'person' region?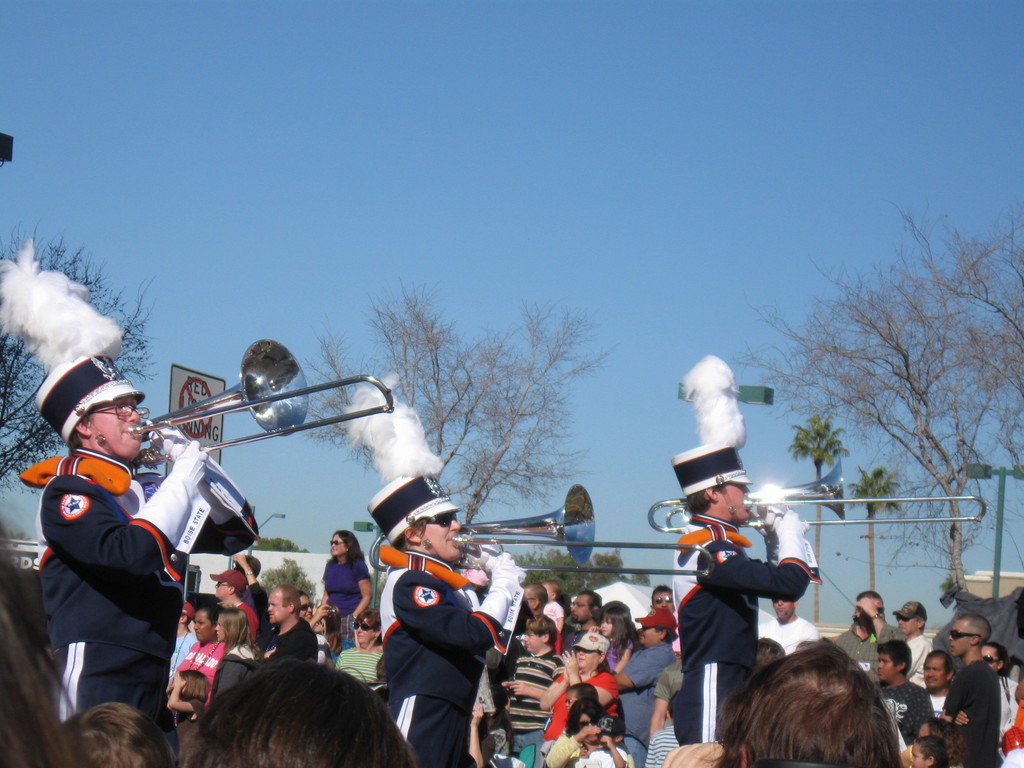
bbox=[938, 611, 1001, 766]
